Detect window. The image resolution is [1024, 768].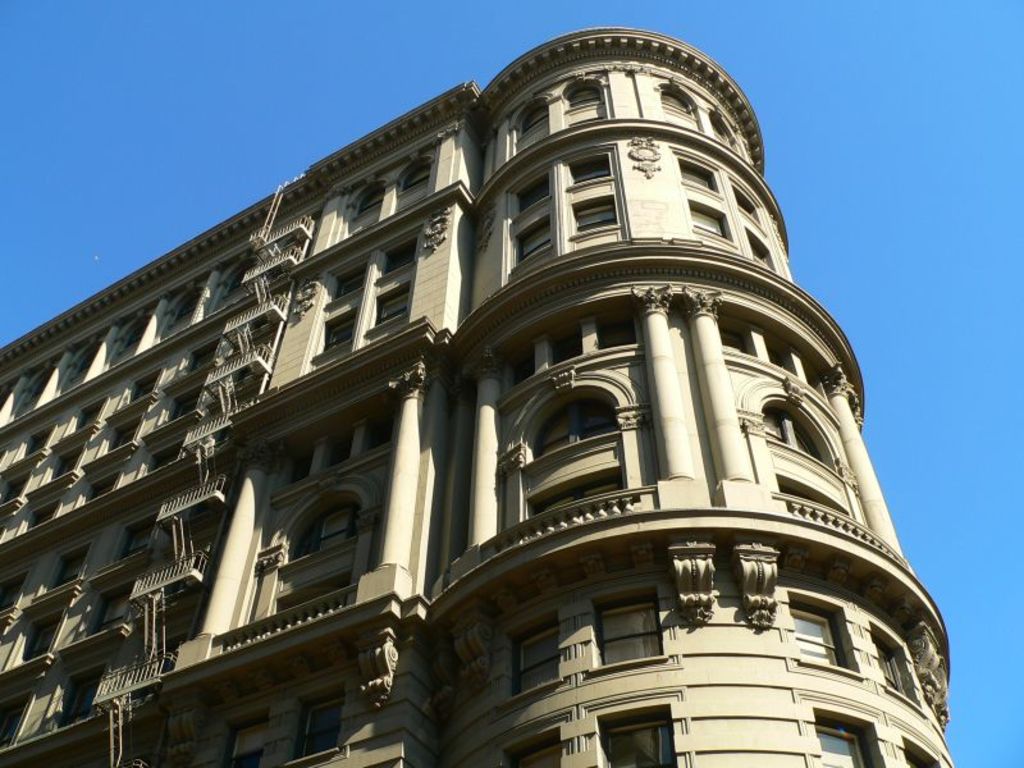
[left=398, top=163, right=433, bottom=206].
